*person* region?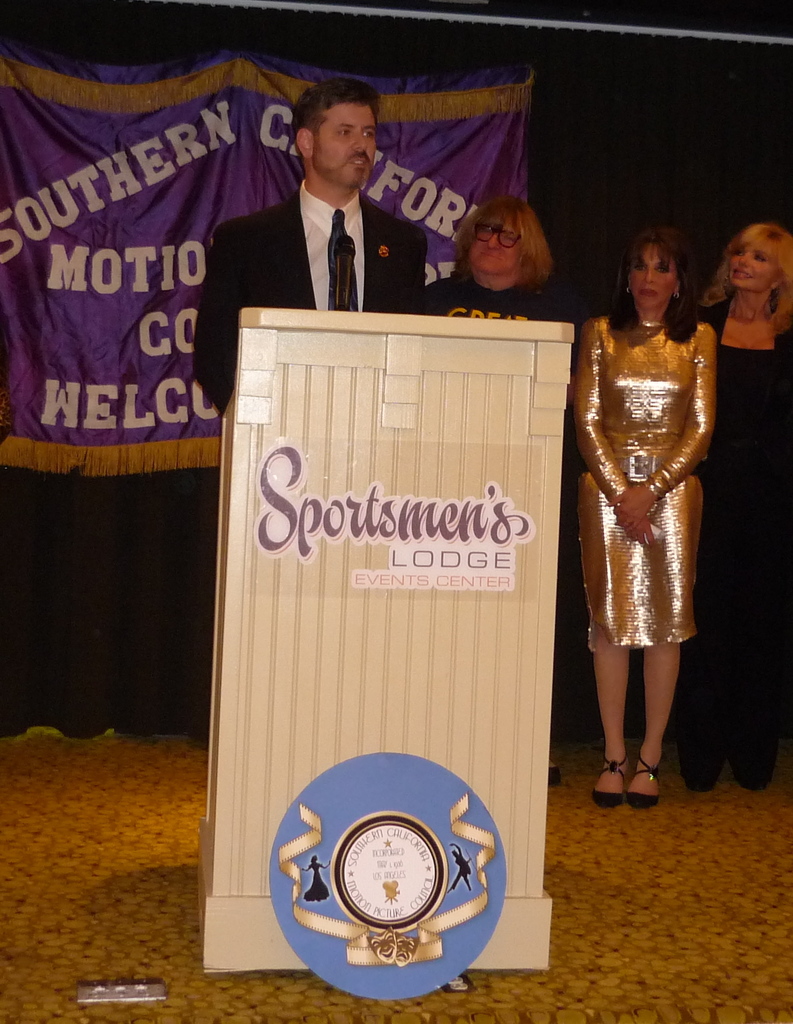
(420, 194, 569, 346)
